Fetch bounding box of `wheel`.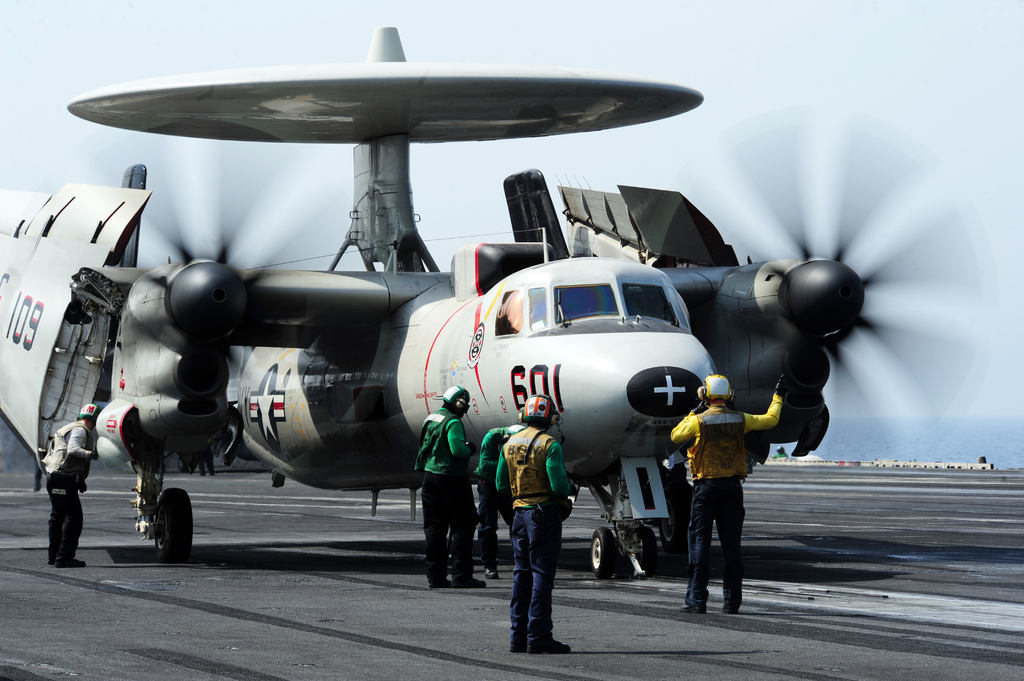
Bbox: bbox(136, 493, 189, 562).
